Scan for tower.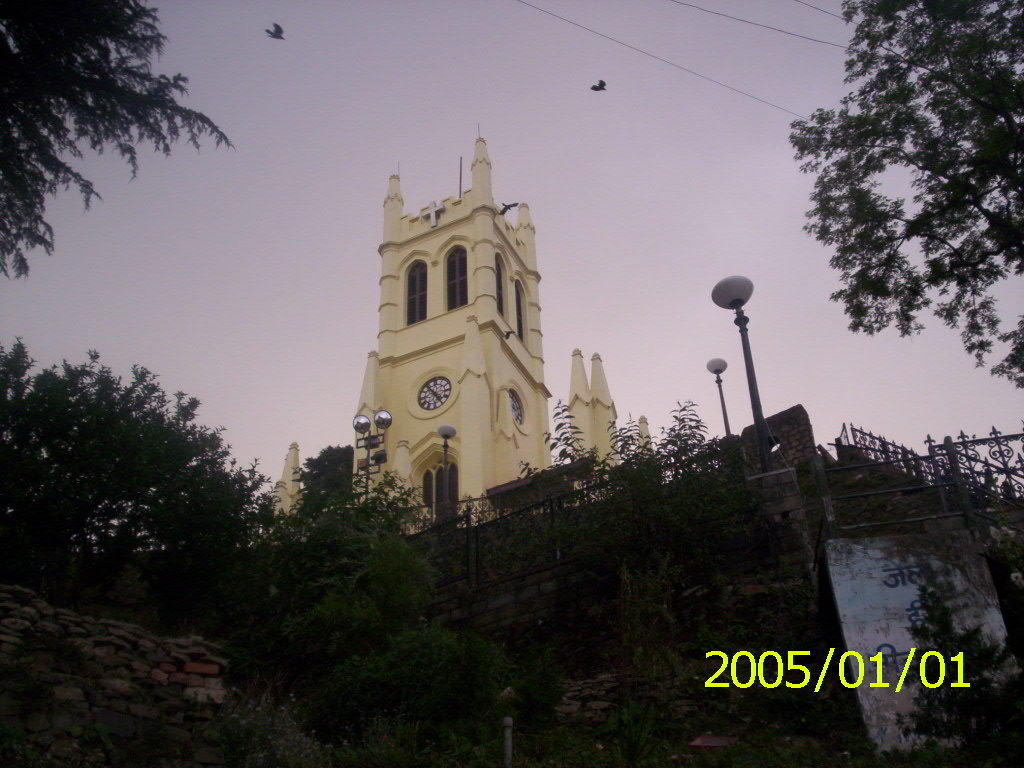
Scan result: (x1=270, y1=122, x2=647, y2=533).
